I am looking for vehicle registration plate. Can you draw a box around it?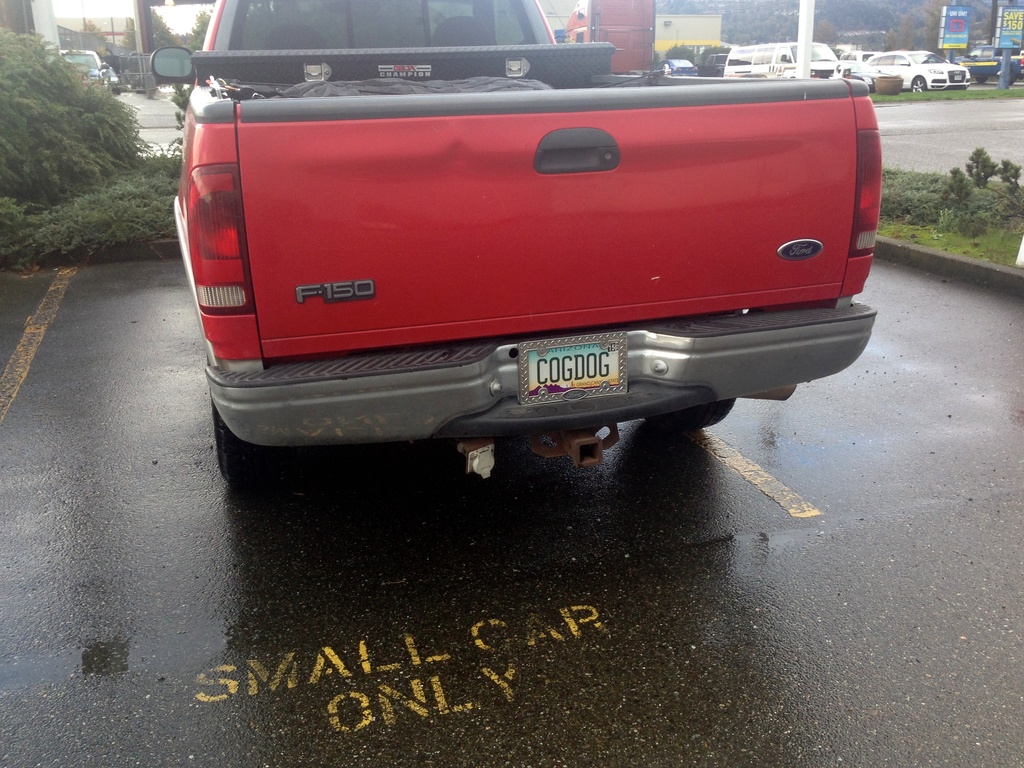
Sure, the bounding box is (529, 345, 619, 397).
